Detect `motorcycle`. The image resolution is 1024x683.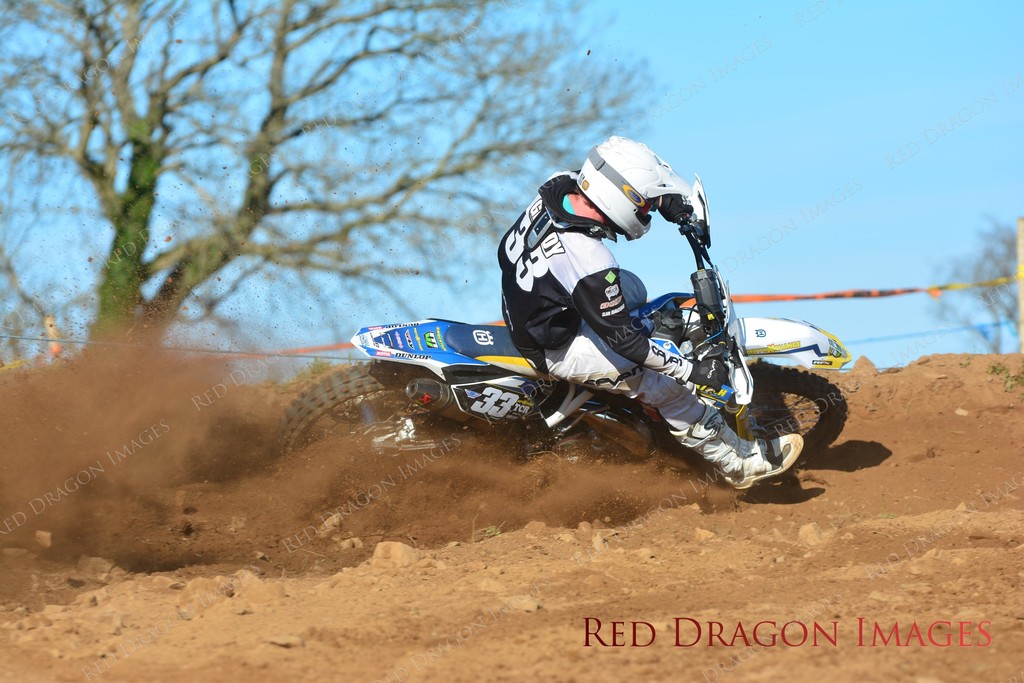
<bbox>303, 215, 849, 495</bbox>.
